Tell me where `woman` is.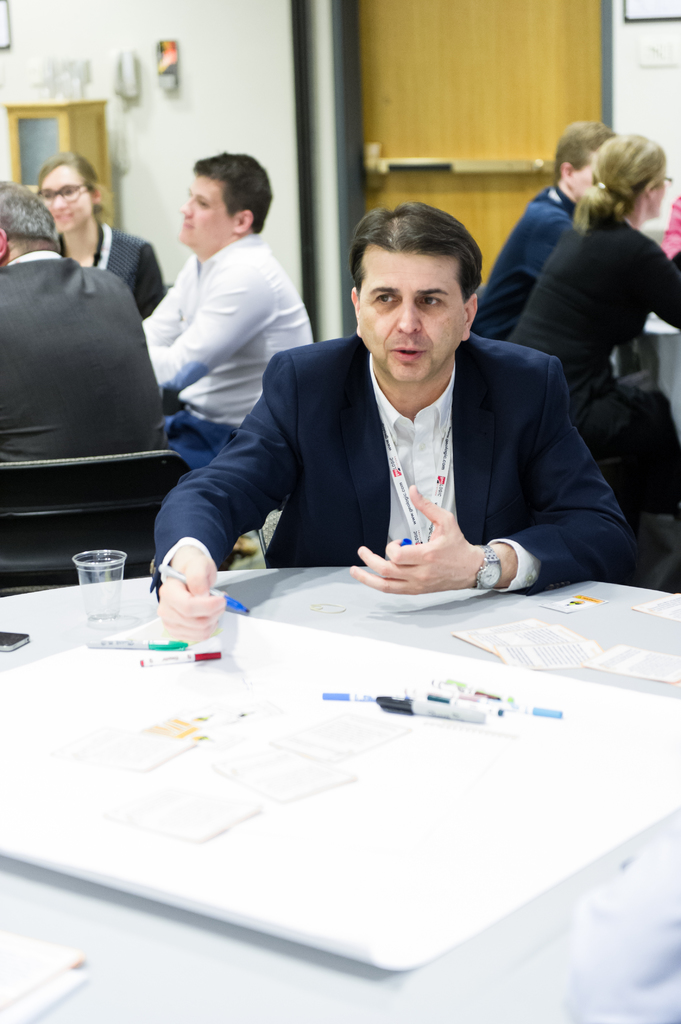
`woman` is at detection(37, 155, 168, 309).
